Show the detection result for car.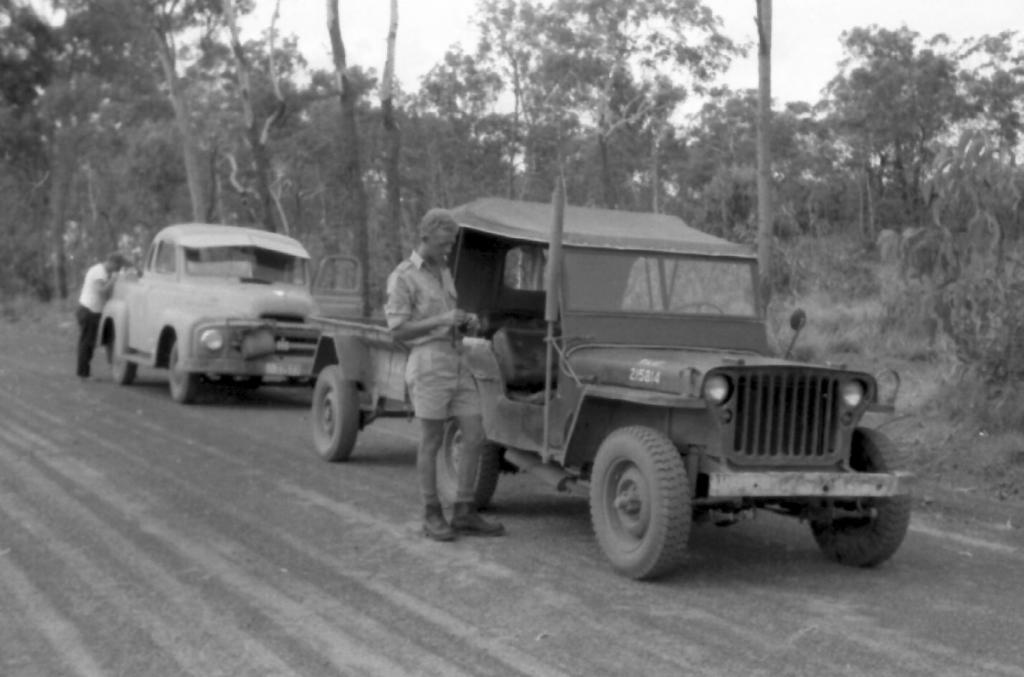
bbox=(100, 216, 370, 402).
